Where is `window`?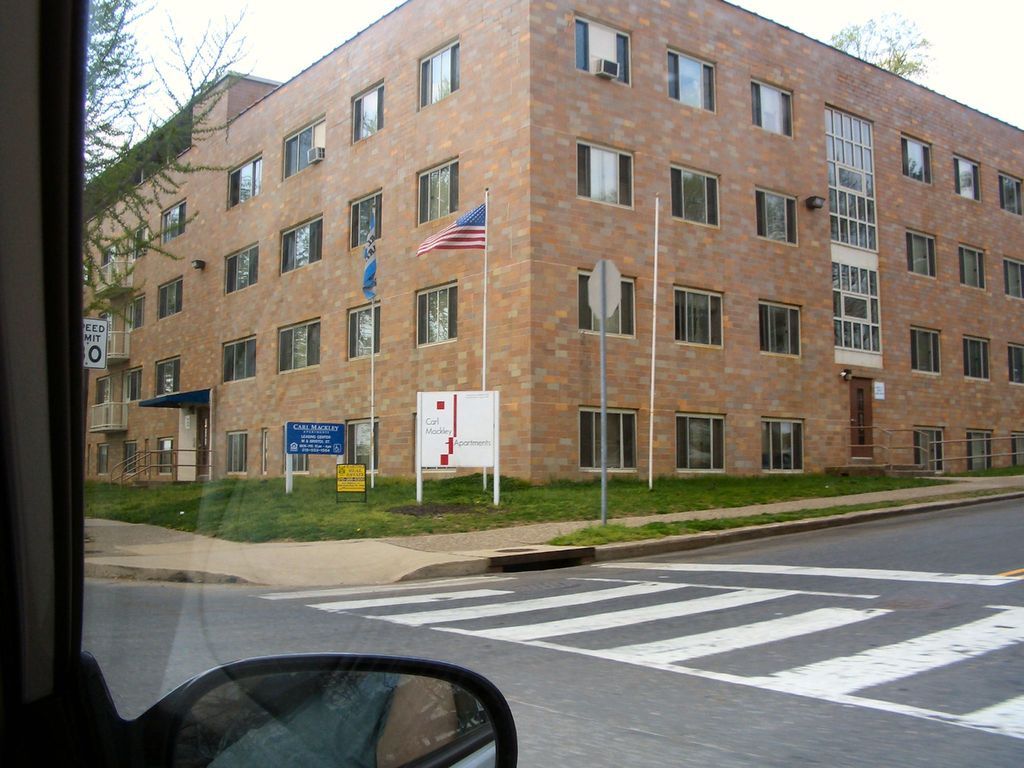
select_region(964, 243, 984, 289).
